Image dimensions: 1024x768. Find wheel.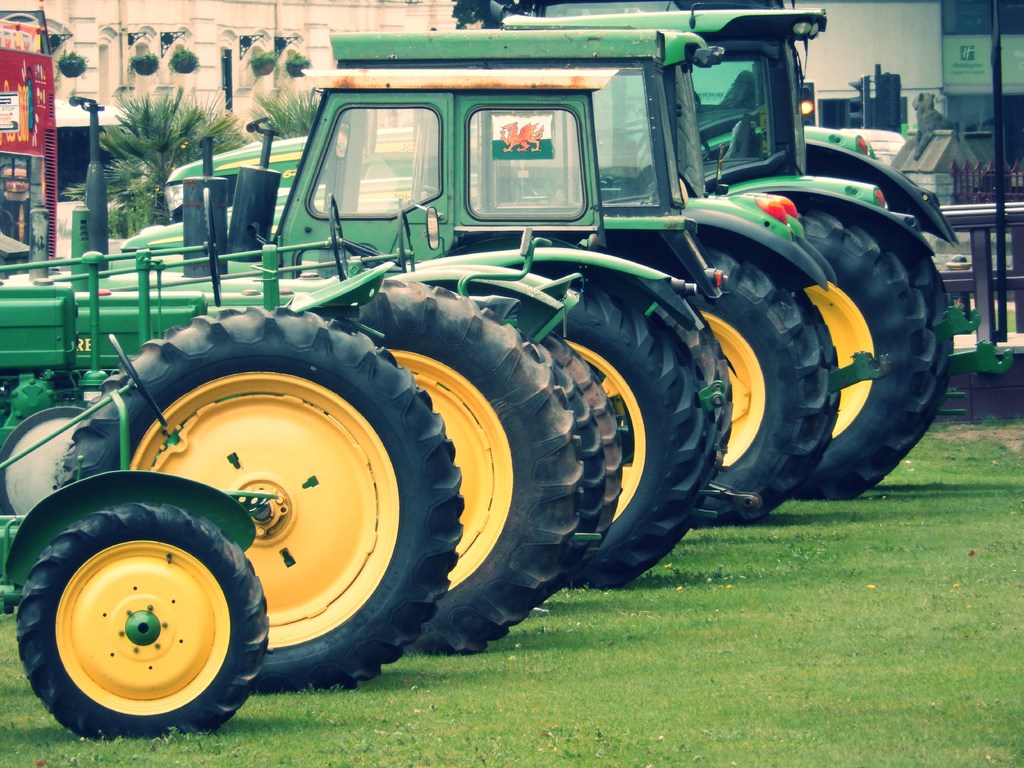
(652,236,845,532).
